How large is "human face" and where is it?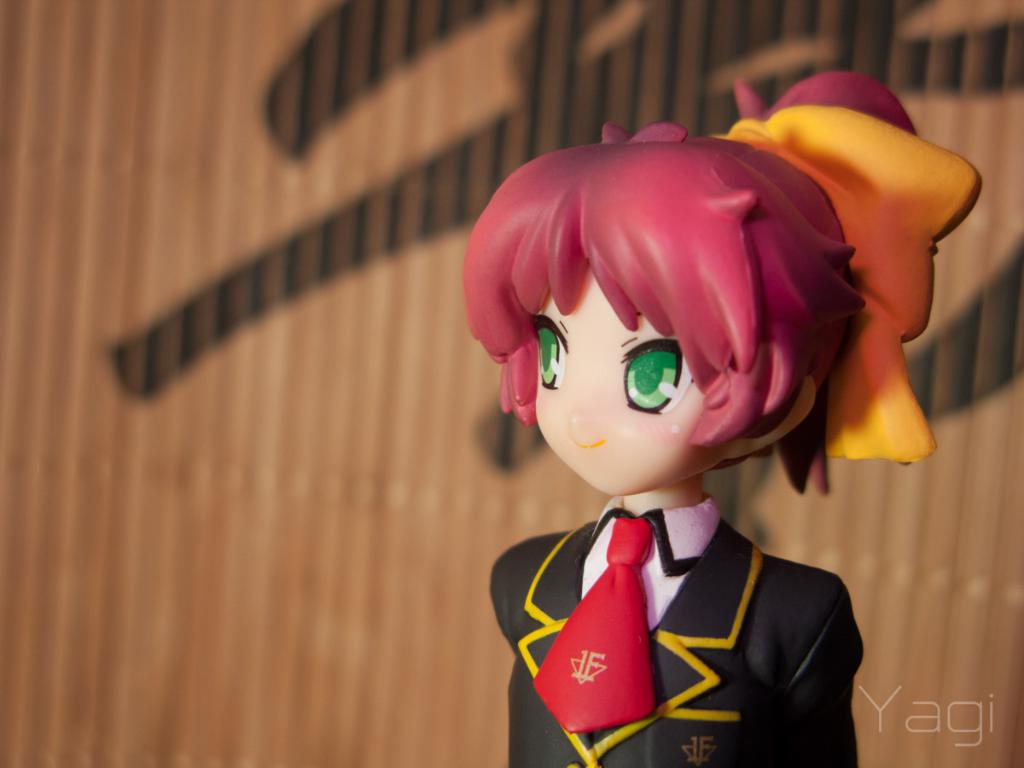
Bounding box: select_region(532, 268, 724, 509).
